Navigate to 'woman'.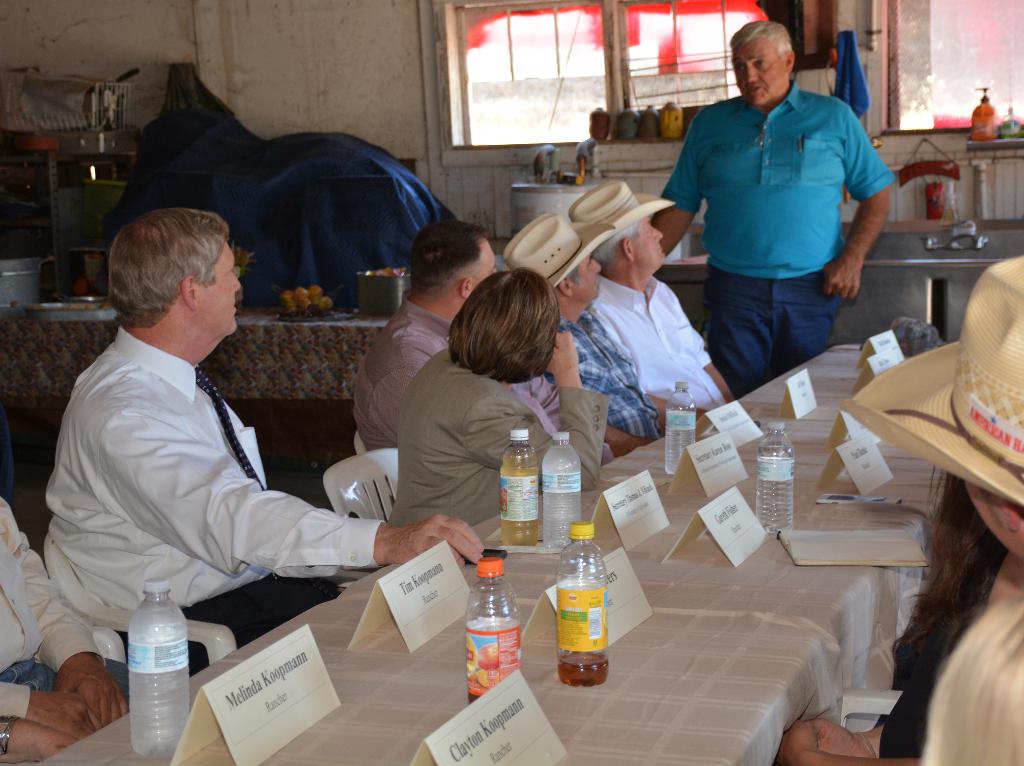
Navigation target: region(883, 249, 1023, 765).
